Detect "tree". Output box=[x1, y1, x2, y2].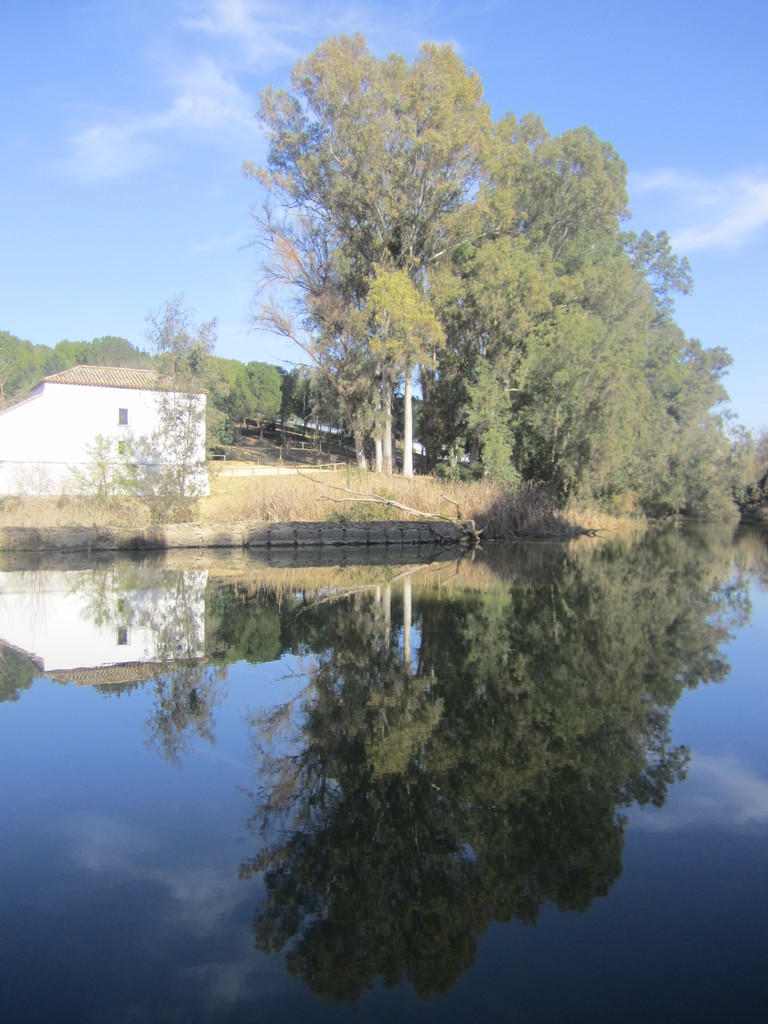
box=[95, 297, 222, 522].
